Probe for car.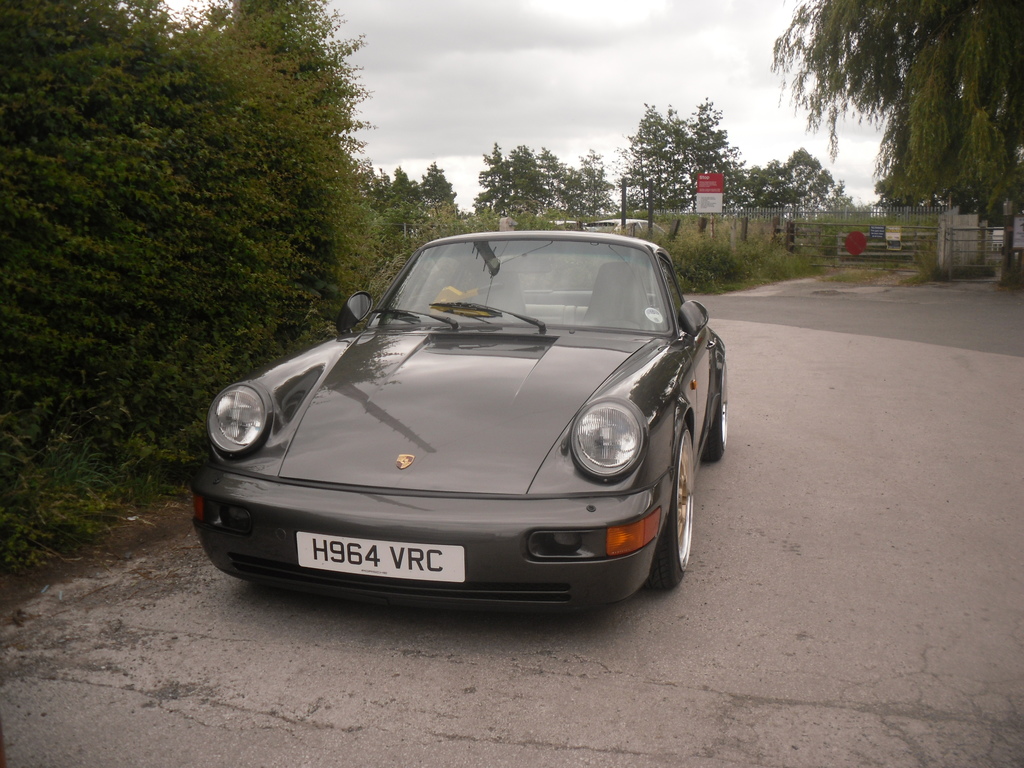
Probe result: (left=189, top=227, right=733, bottom=609).
